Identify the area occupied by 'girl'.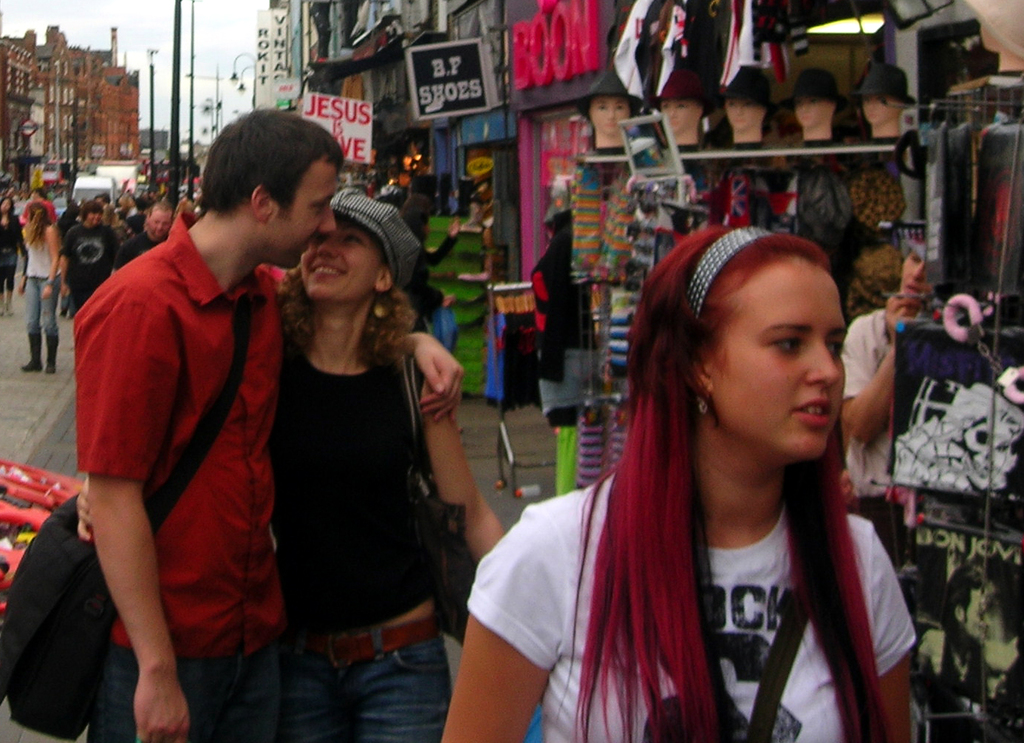
Area: detection(18, 196, 67, 372).
